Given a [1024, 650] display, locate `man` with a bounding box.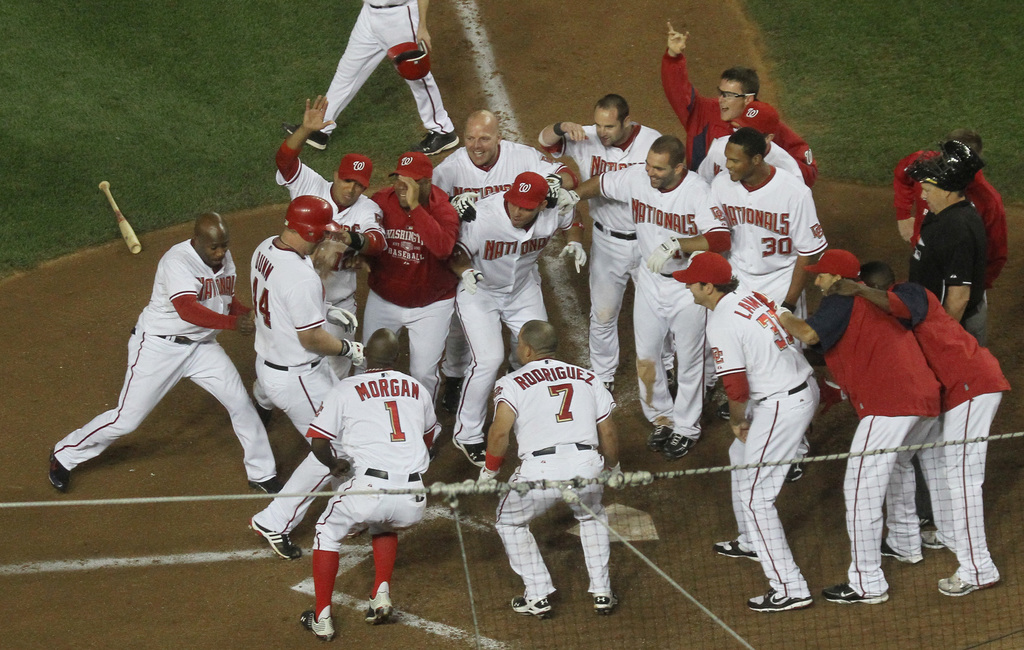
Located: 61, 183, 260, 497.
